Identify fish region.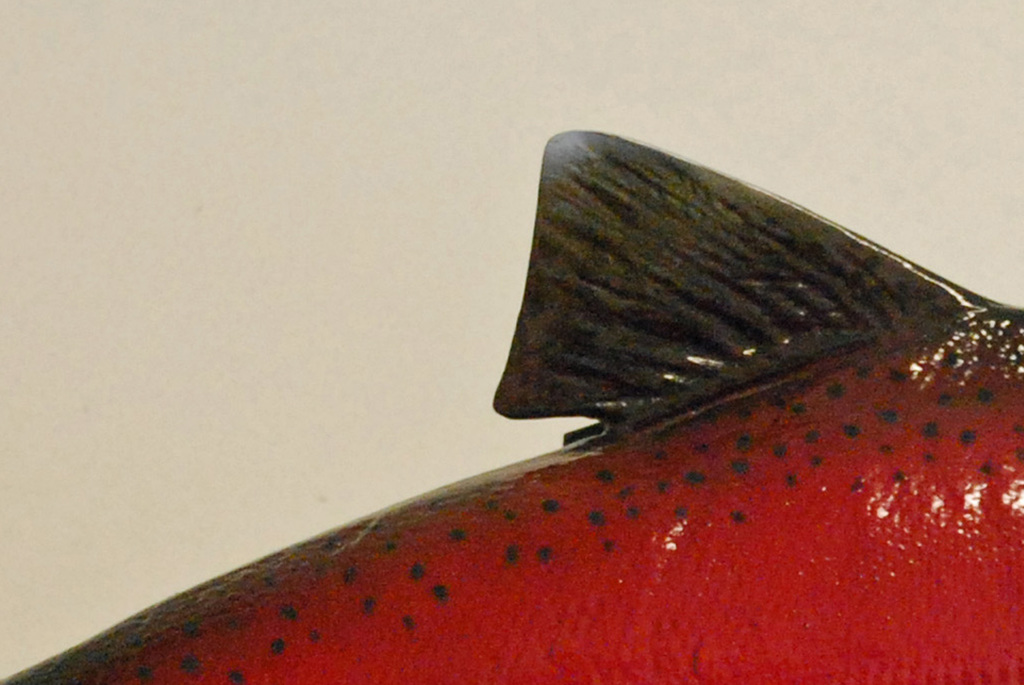
Region: rect(72, 354, 953, 684).
